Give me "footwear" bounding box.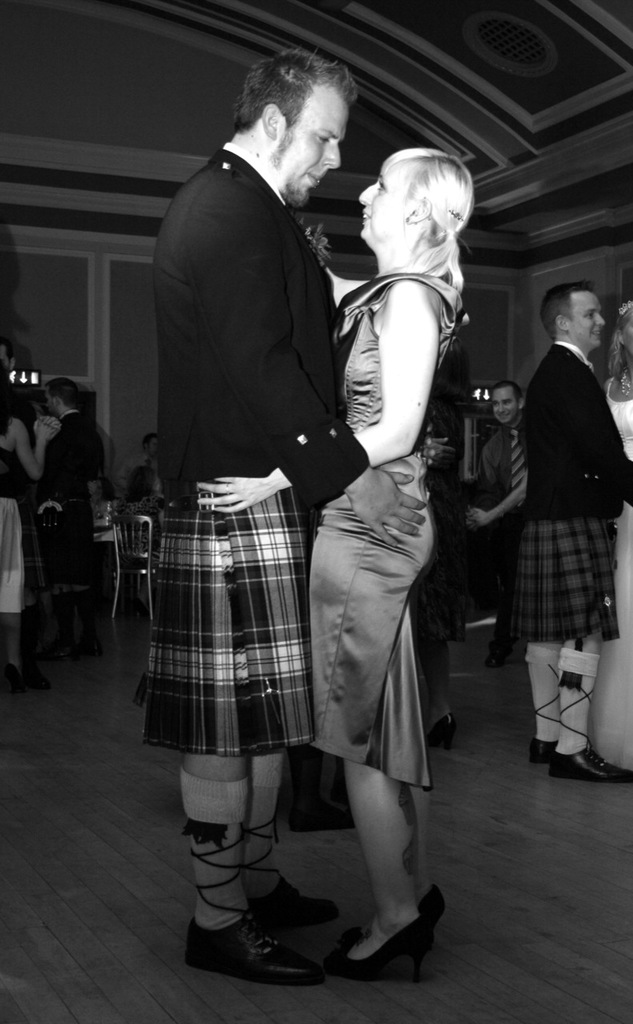
x1=43, y1=645, x2=73, y2=665.
